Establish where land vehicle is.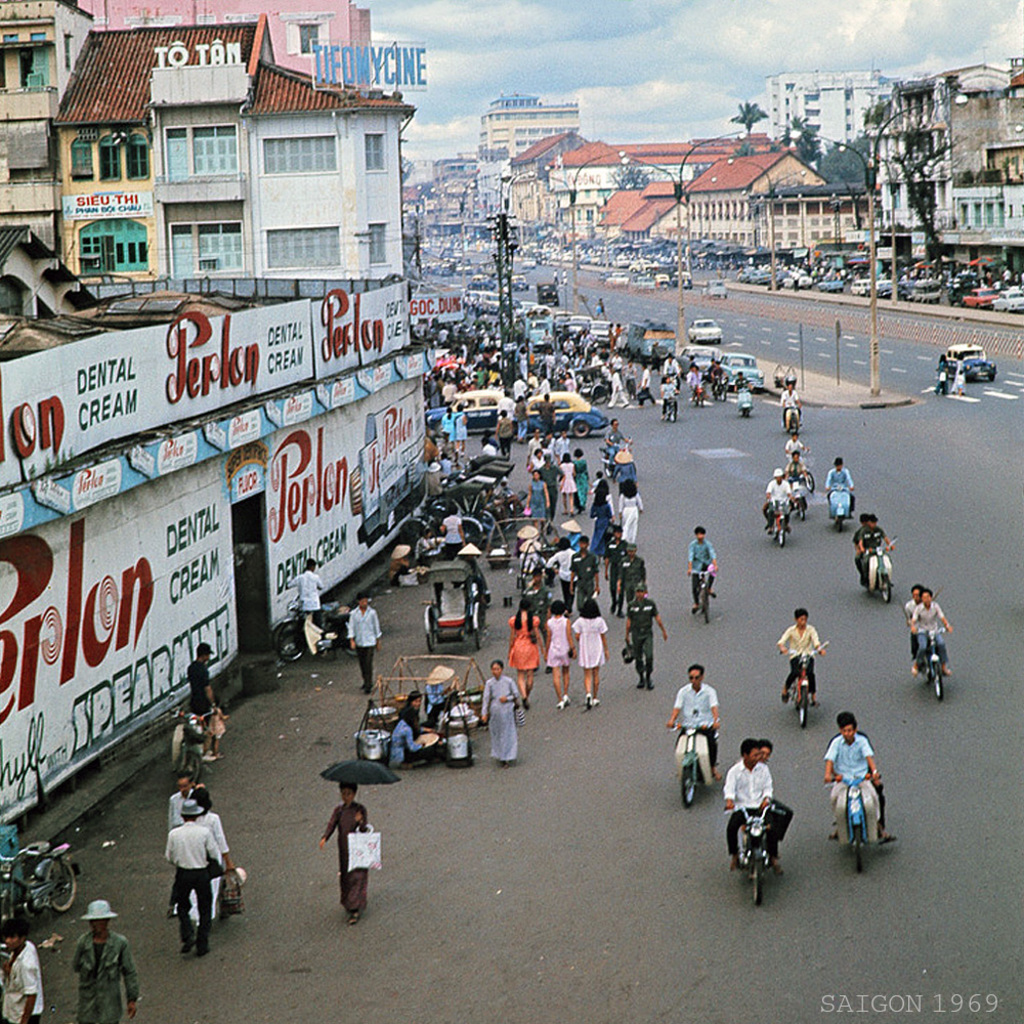
Established at [x1=820, y1=278, x2=837, y2=287].
